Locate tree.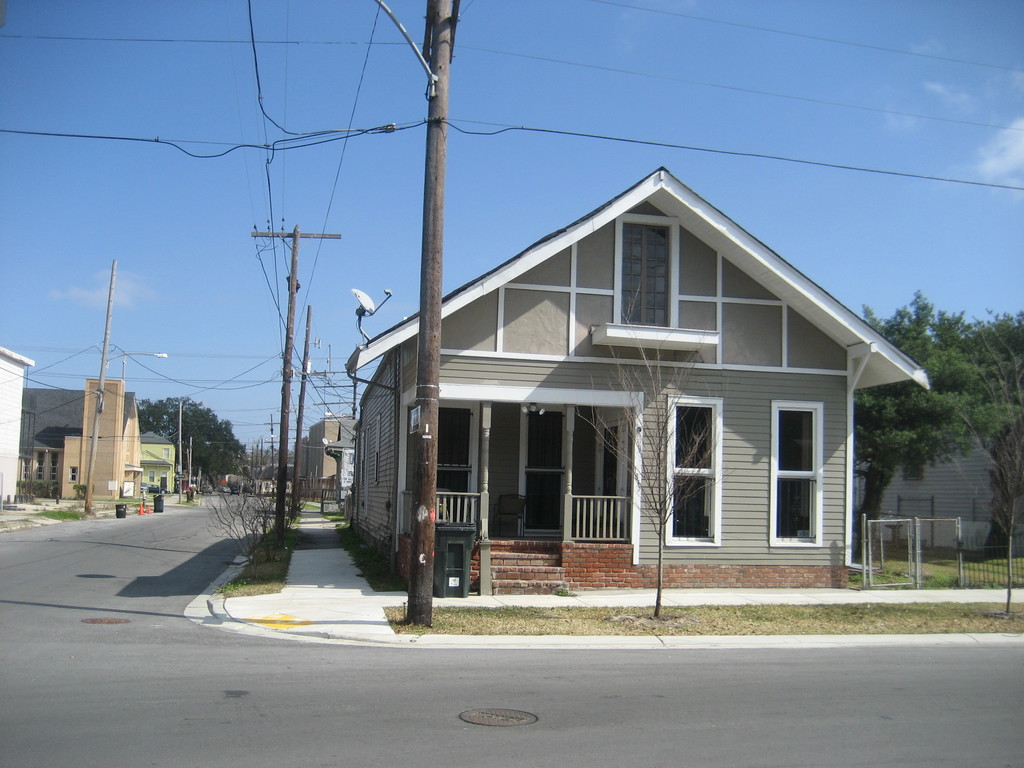
Bounding box: (x1=129, y1=393, x2=252, y2=493).
